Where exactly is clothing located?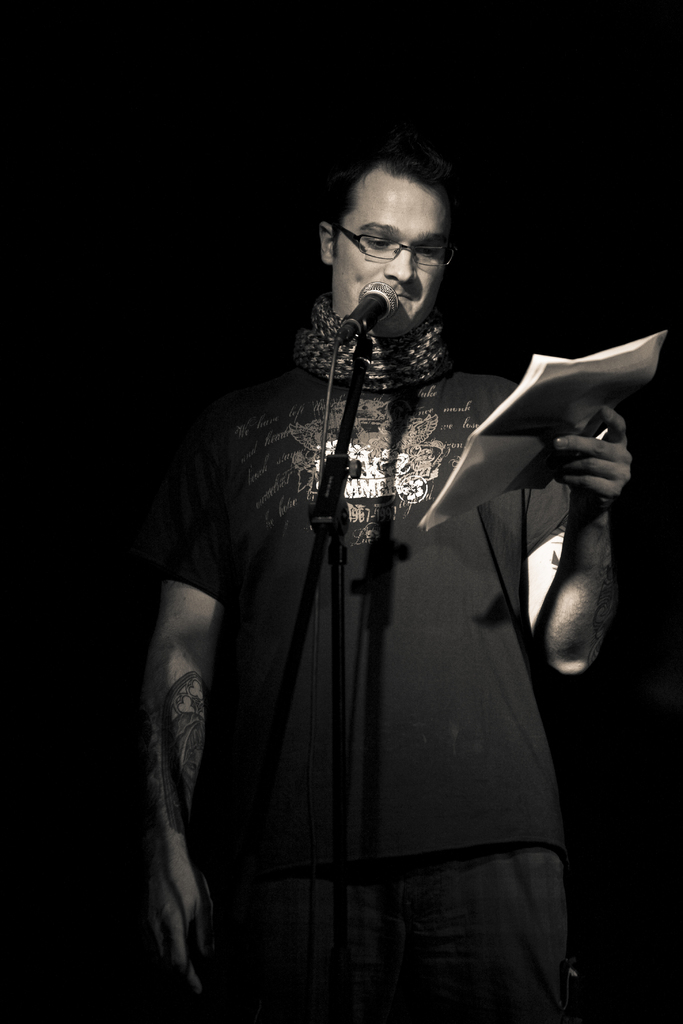
Its bounding box is {"left": 149, "top": 202, "right": 595, "bottom": 1012}.
